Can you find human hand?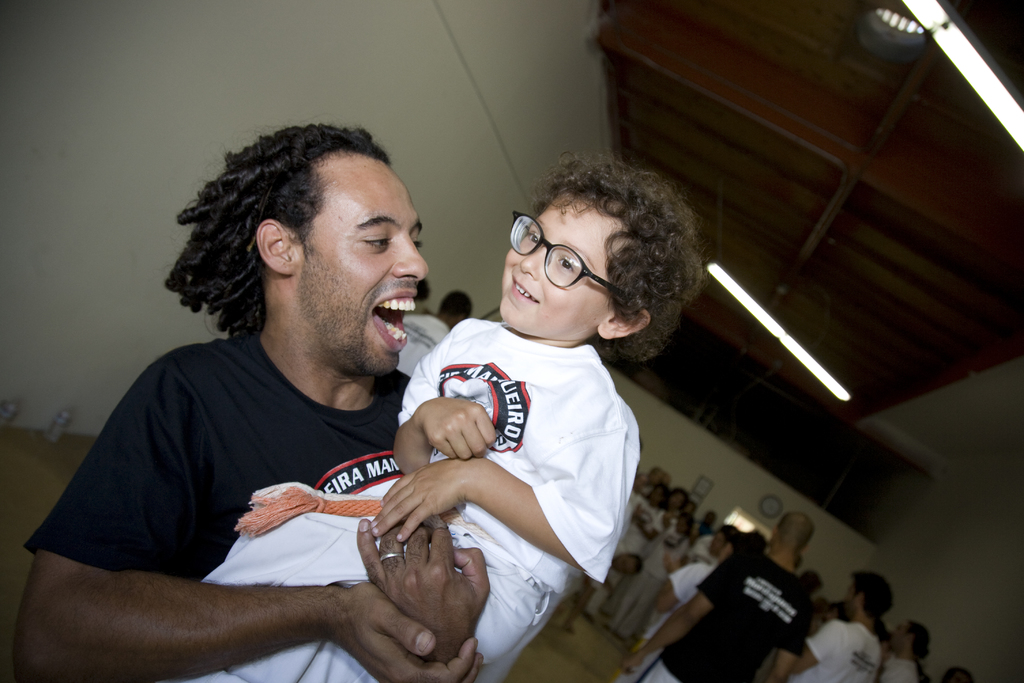
Yes, bounding box: pyautogui.locateOnScreen(342, 579, 483, 682).
